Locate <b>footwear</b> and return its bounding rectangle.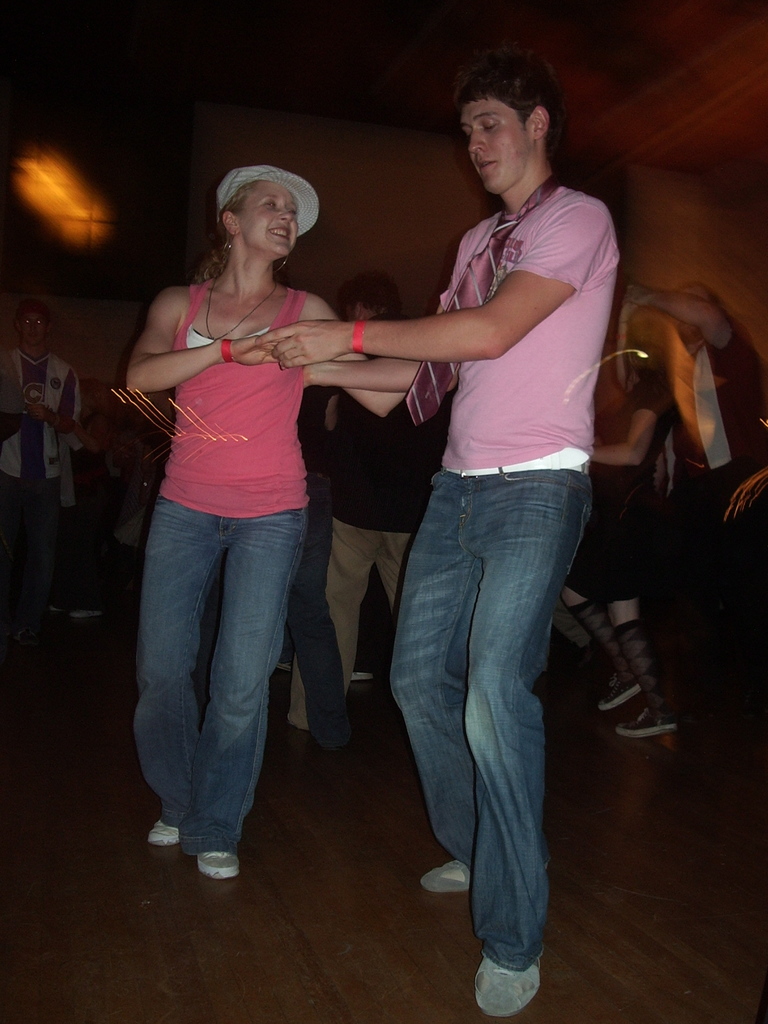
bbox=[51, 607, 63, 610].
